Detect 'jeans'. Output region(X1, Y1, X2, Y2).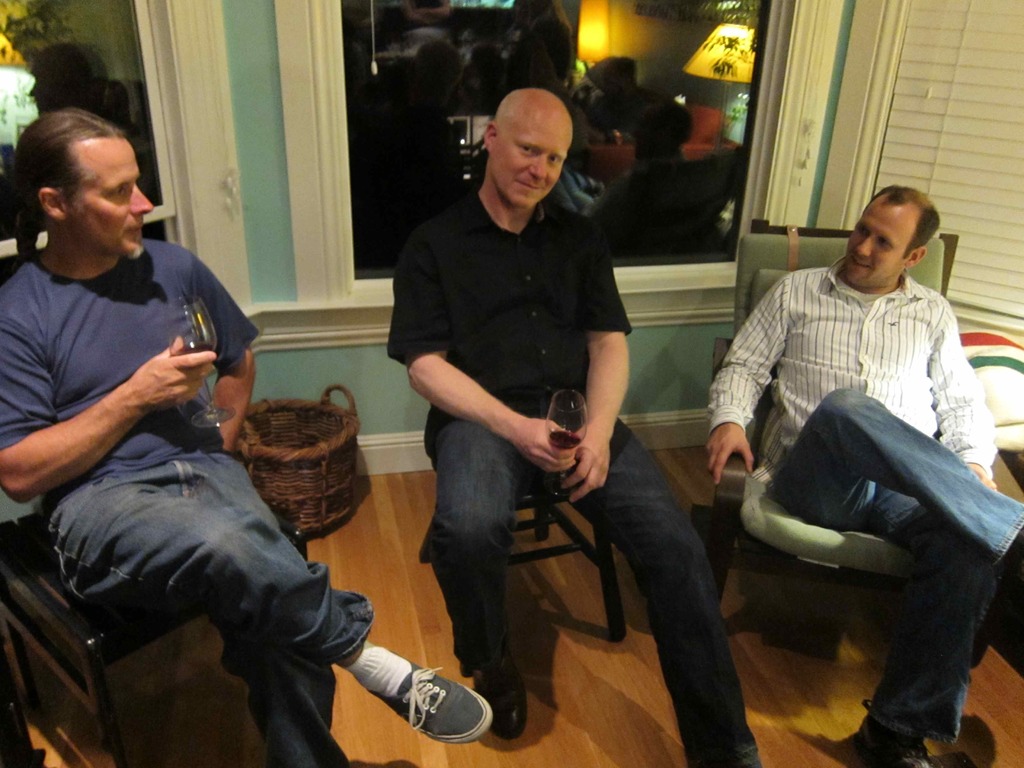
region(420, 393, 760, 767).
